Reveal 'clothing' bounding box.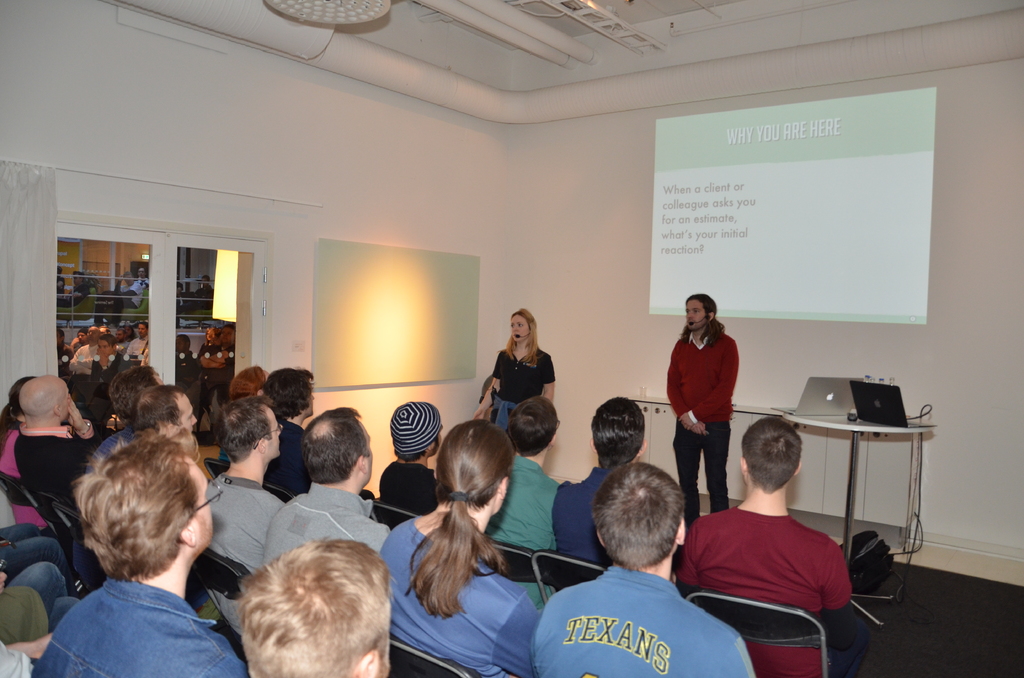
Revealed: 124, 335, 151, 366.
